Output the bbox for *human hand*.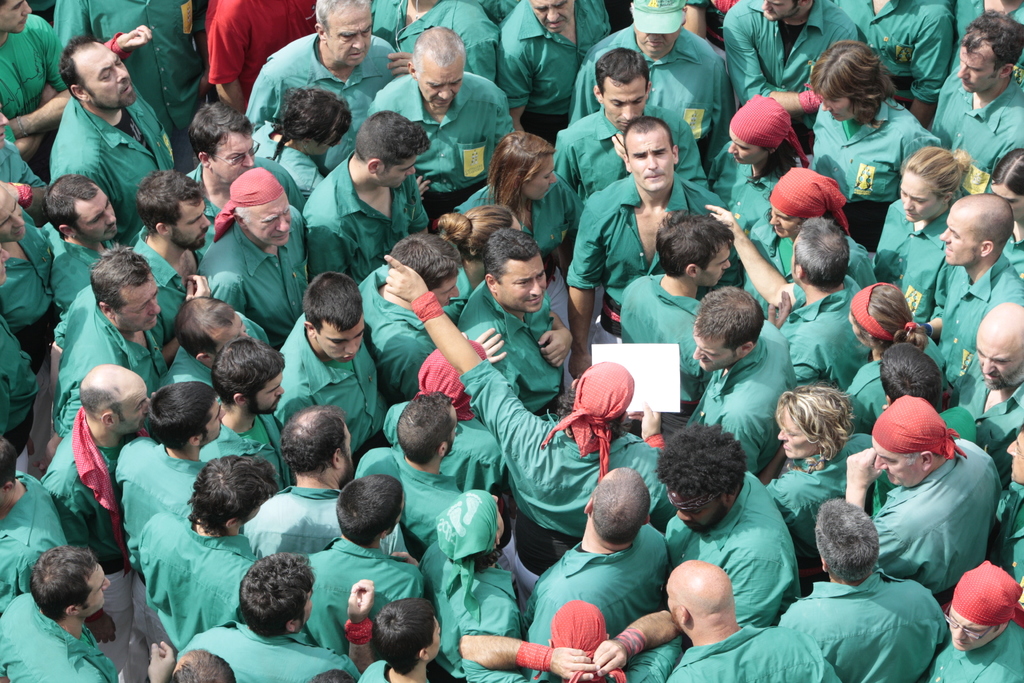
pyautogui.locateOnScreen(610, 133, 625, 164).
